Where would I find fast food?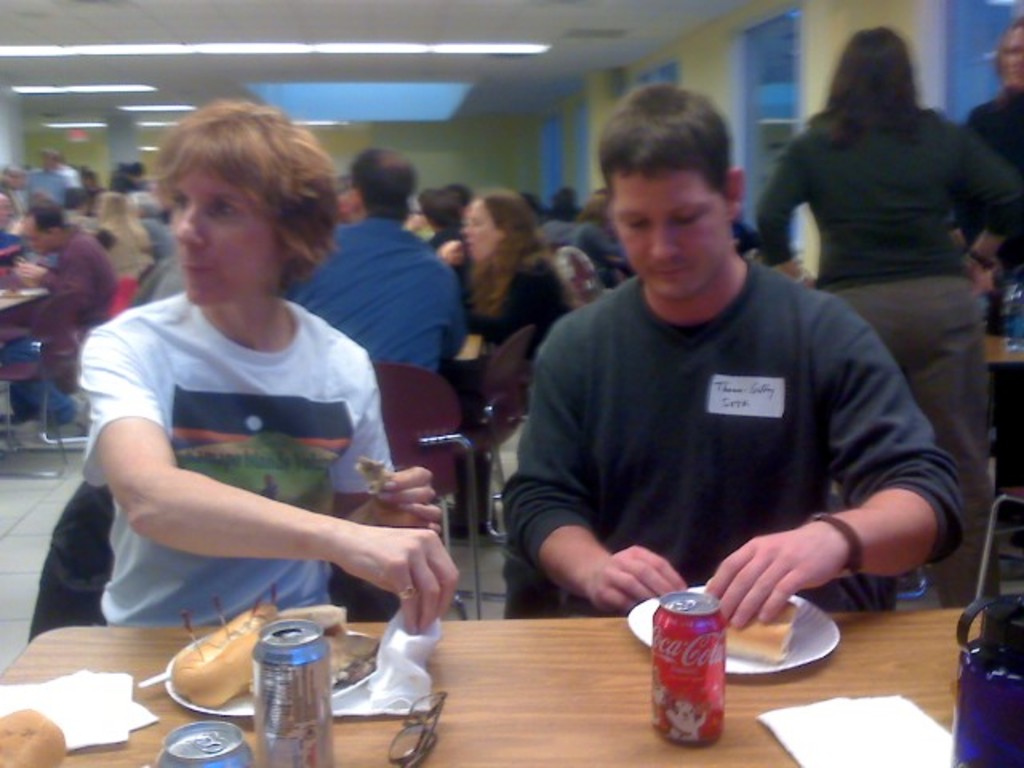
At box(163, 598, 282, 706).
